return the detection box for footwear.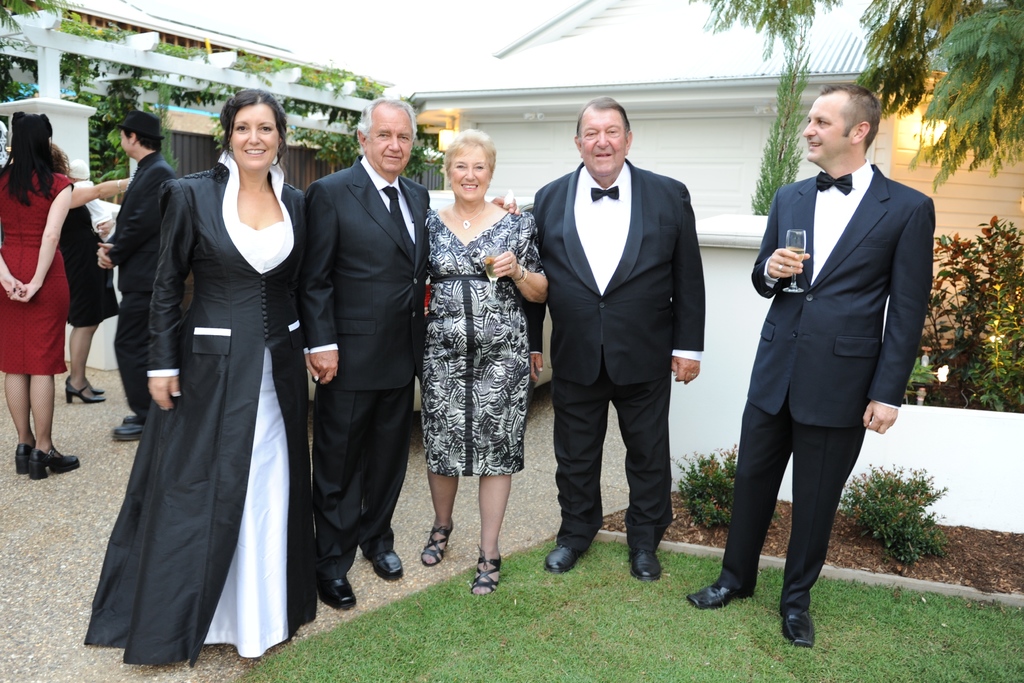
l=367, t=542, r=408, b=582.
